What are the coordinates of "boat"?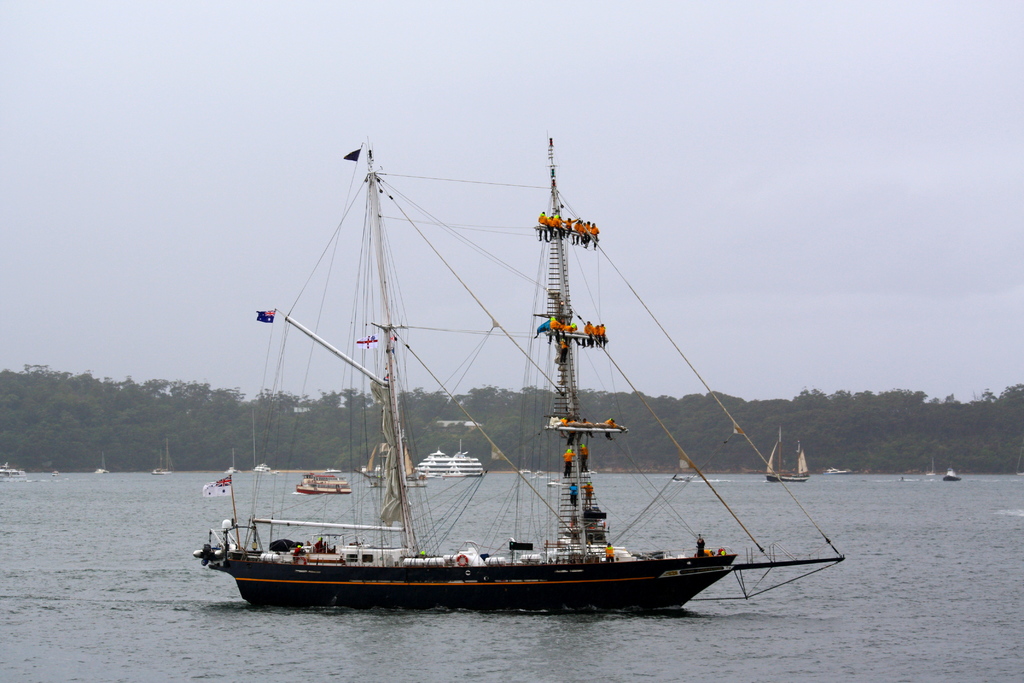
pyautogui.locateOnScreen(671, 477, 691, 485).
